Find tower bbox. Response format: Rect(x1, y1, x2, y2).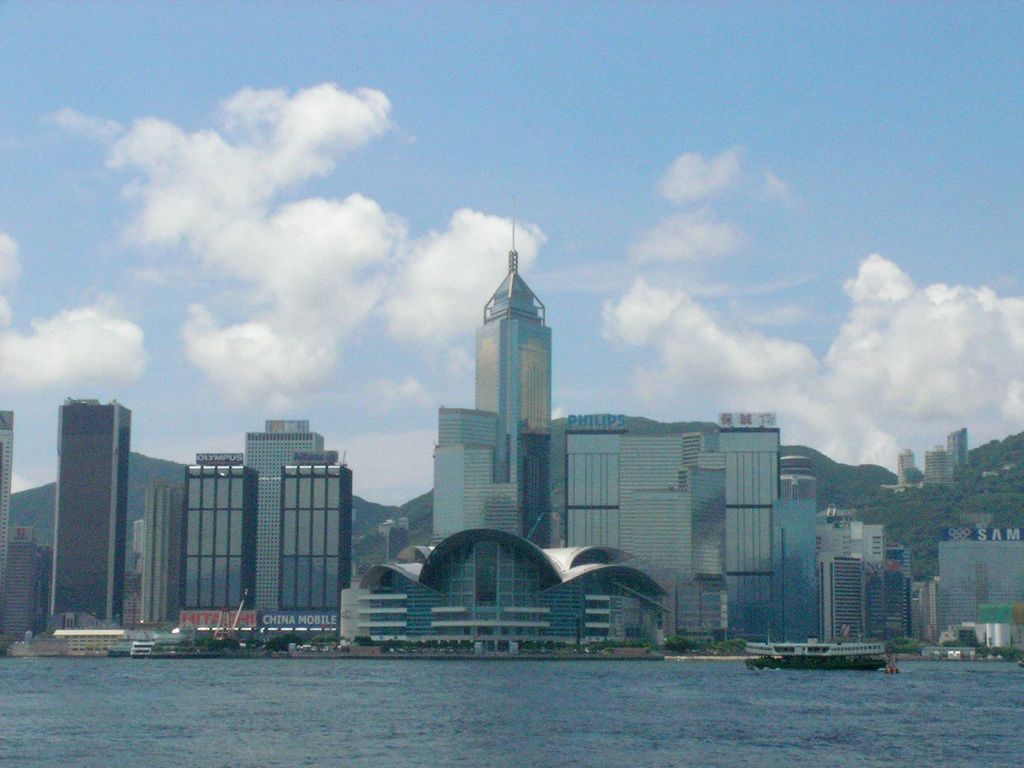
Rect(49, 395, 128, 626).
